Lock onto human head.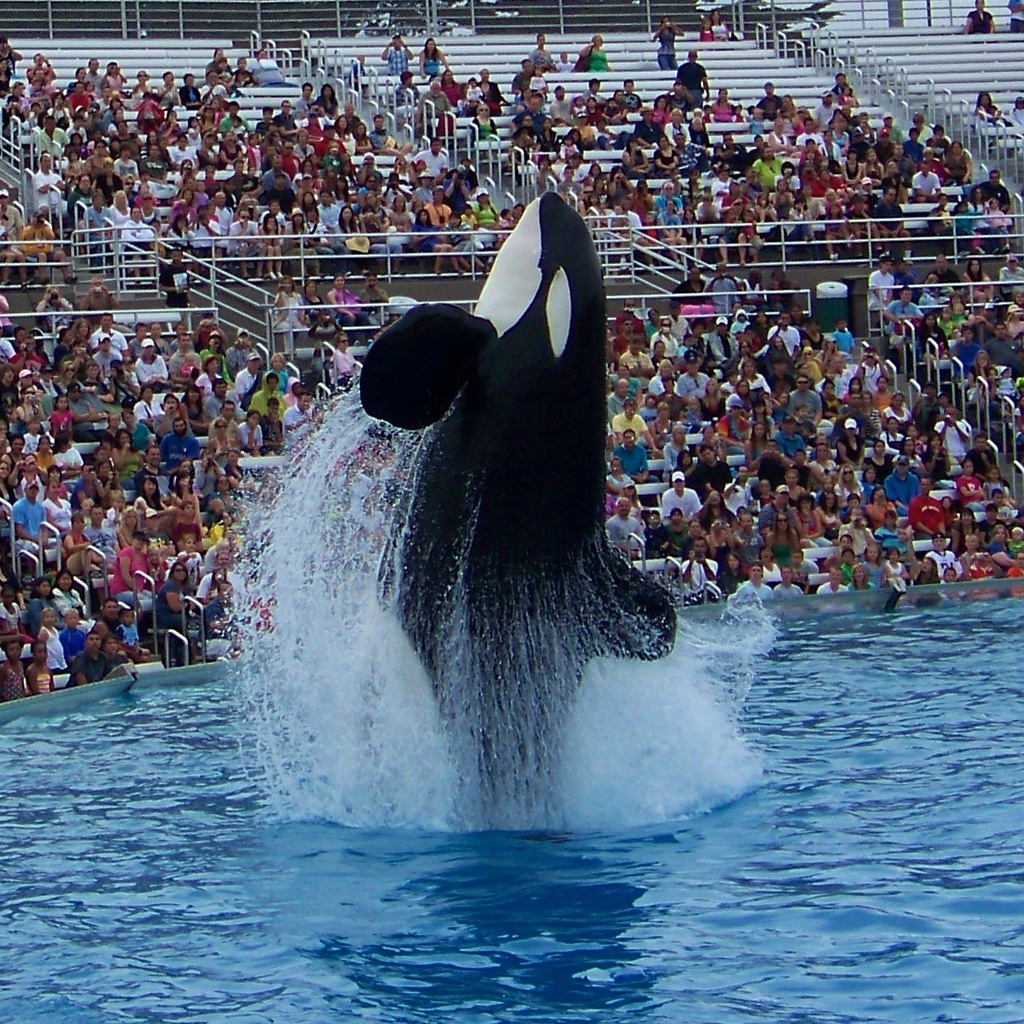
Locked: 912 560 929 570.
